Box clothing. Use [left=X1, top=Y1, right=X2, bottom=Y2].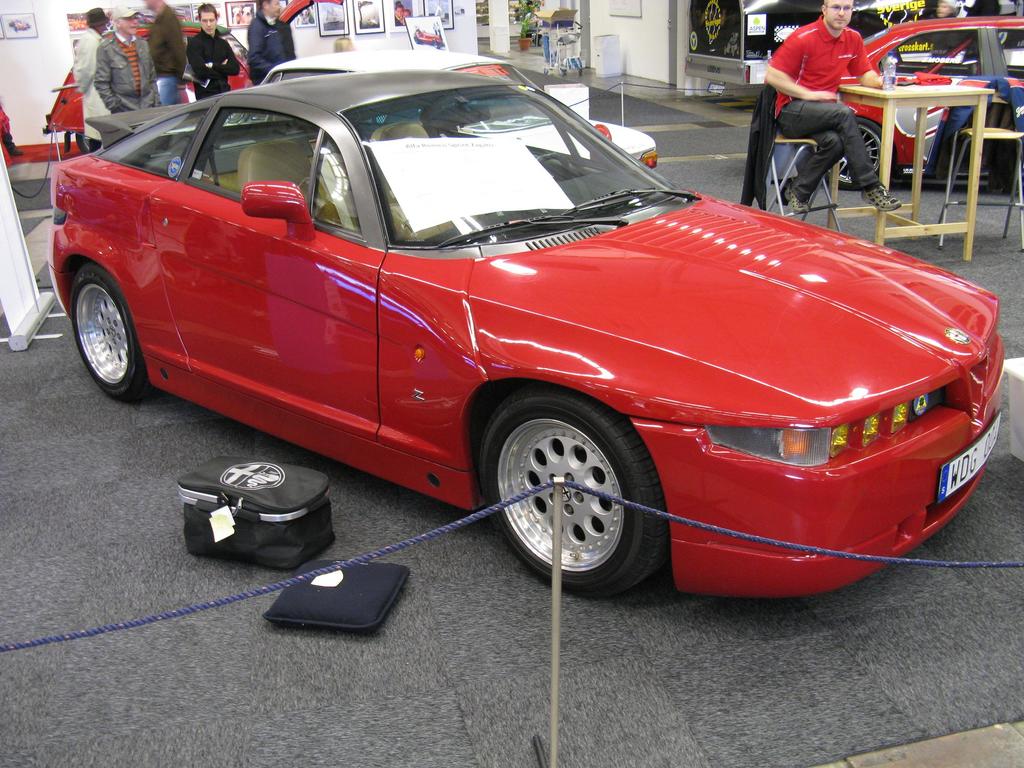
[left=72, top=27, right=102, bottom=150].
